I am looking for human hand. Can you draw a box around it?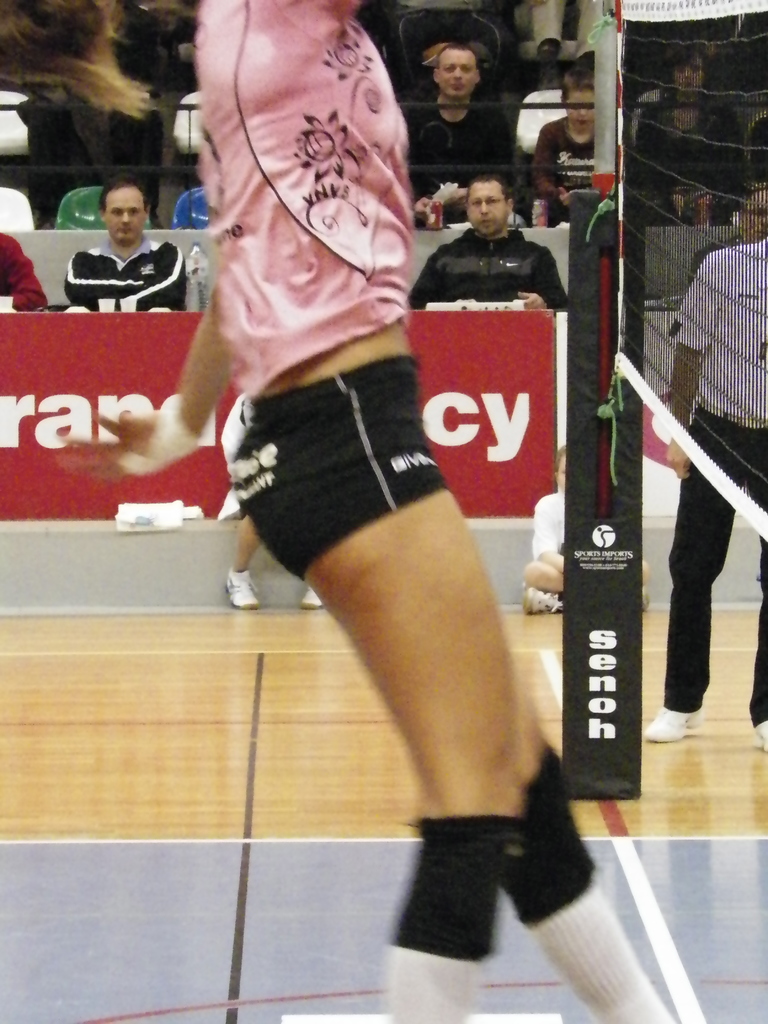
Sure, the bounding box is Rect(511, 288, 549, 310).
